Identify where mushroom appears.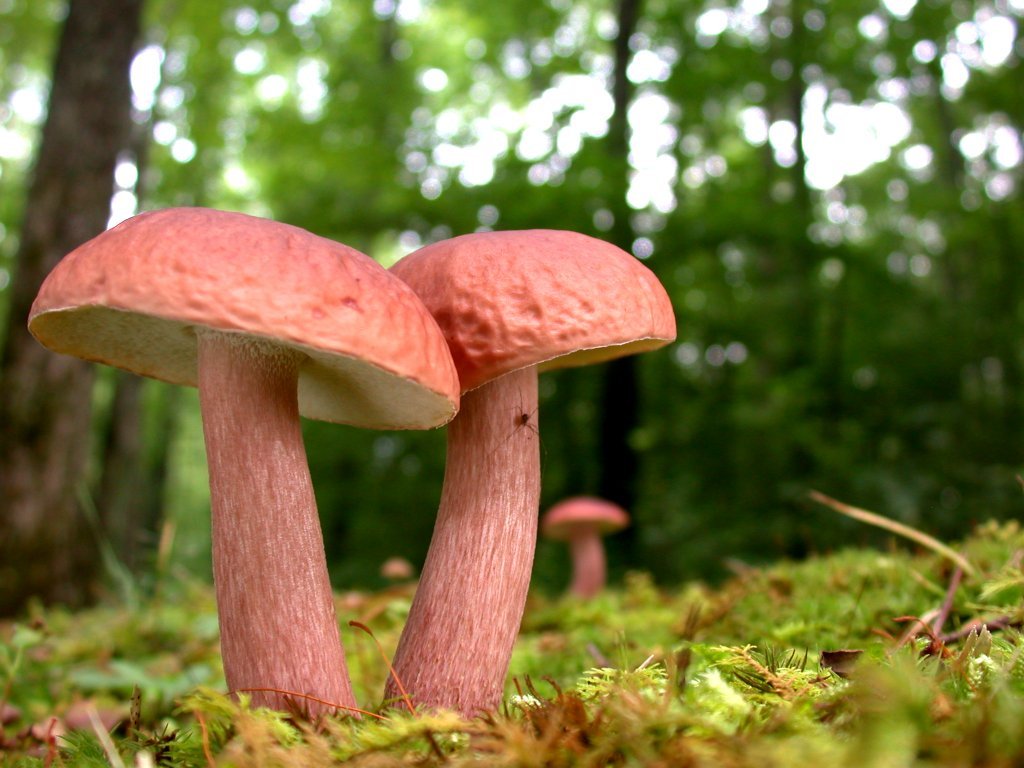
Appears at [x1=541, y1=497, x2=627, y2=604].
